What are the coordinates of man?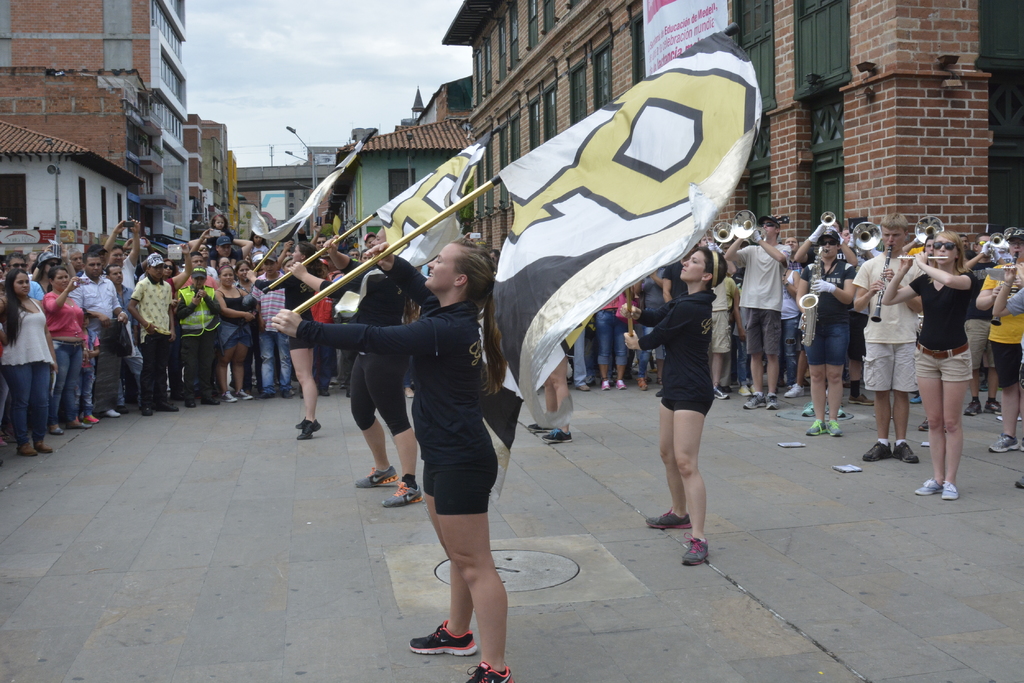
[66, 250, 131, 422].
